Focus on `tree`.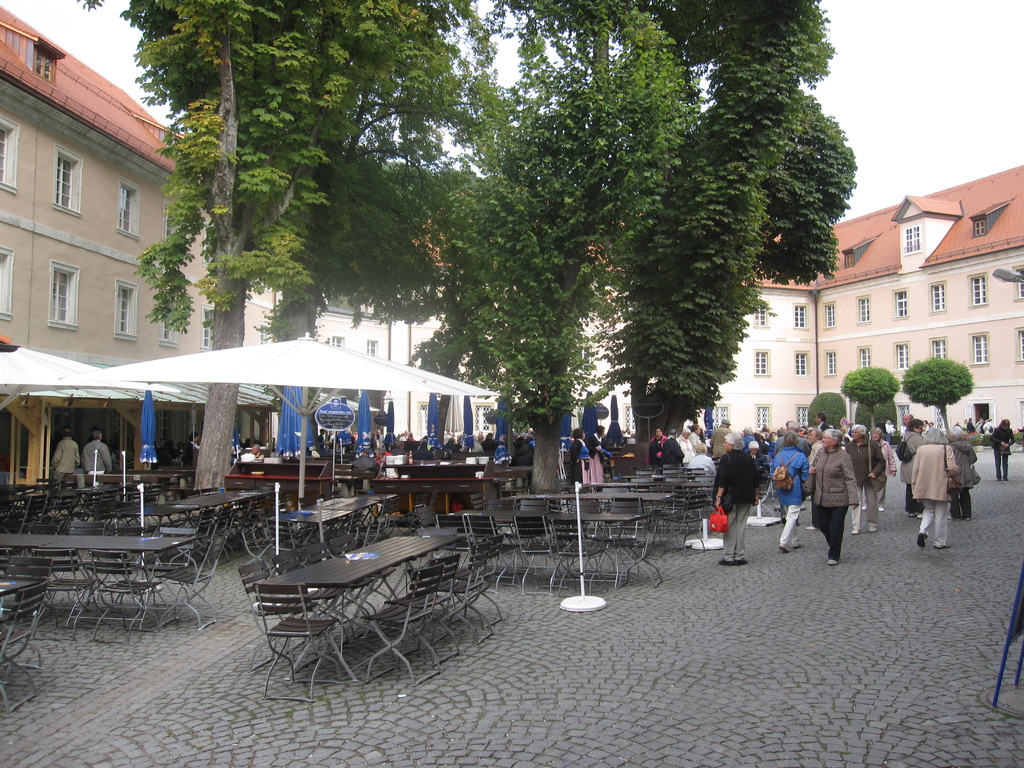
Focused at <bbox>399, 51, 880, 446</bbox>.
